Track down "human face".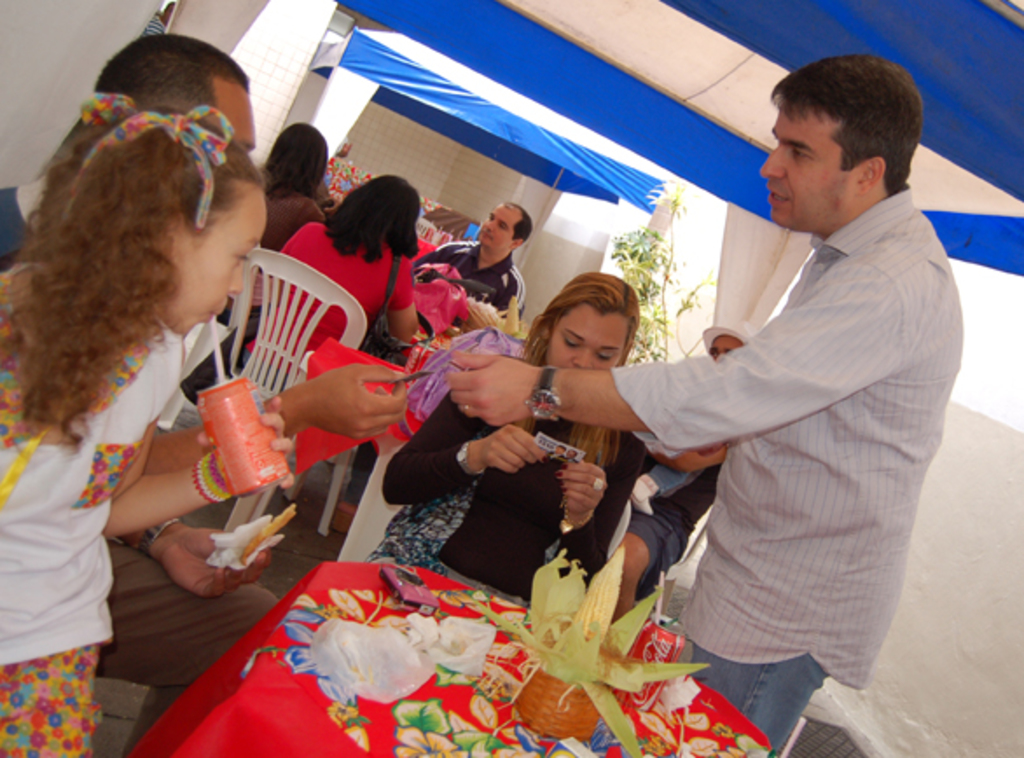
Tracked to 218/87/255/152.
